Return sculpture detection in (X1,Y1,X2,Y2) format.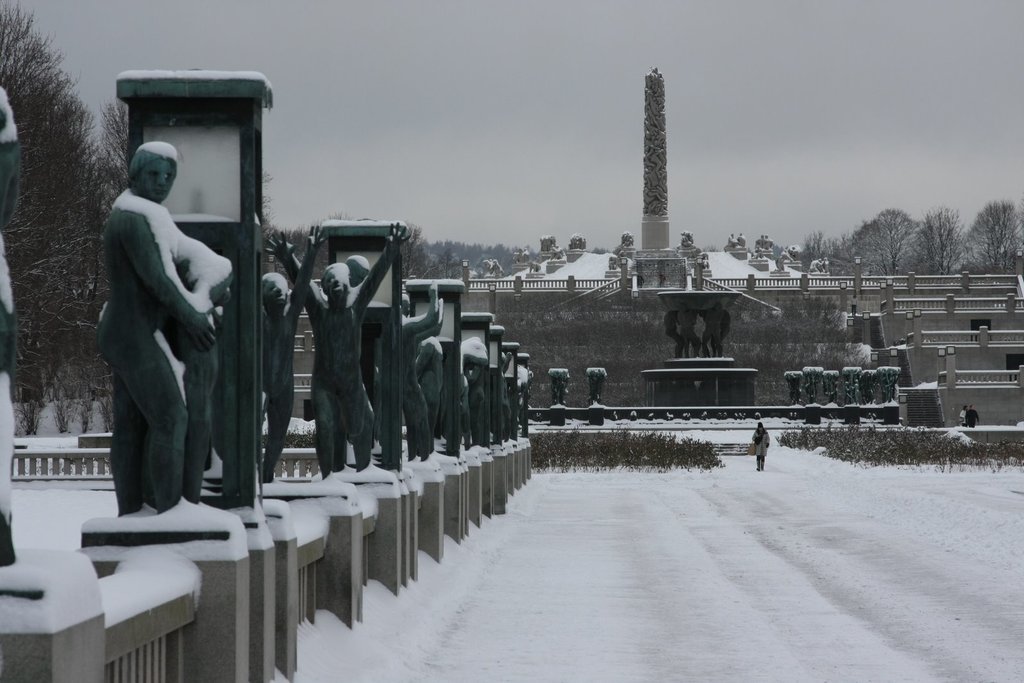
(262,220,417,483).
